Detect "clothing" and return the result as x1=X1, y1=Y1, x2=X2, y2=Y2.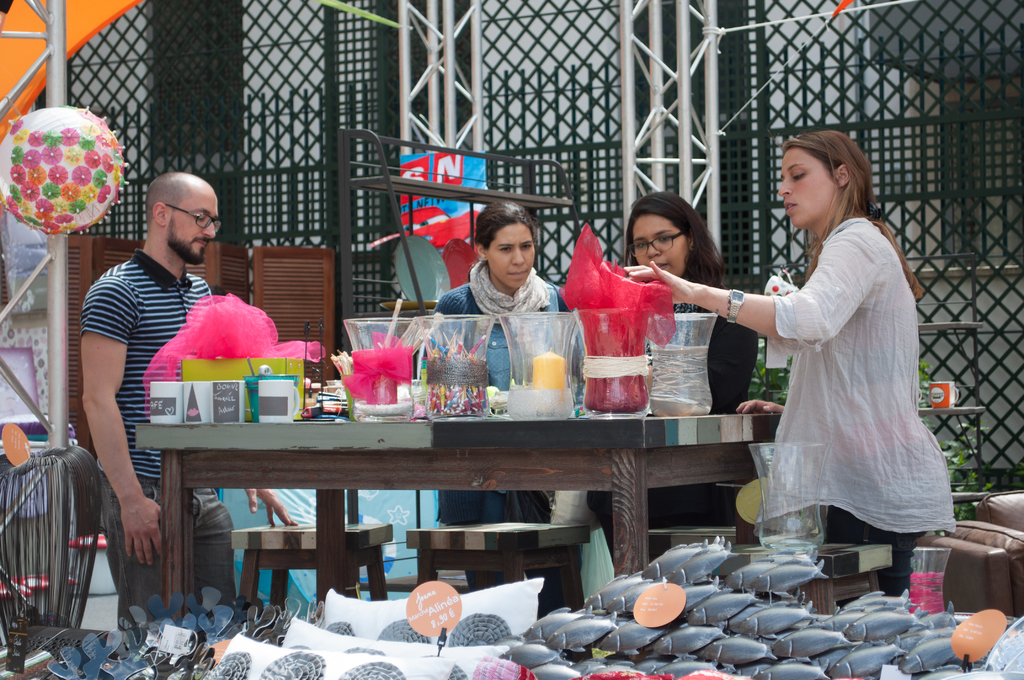
x1=585, y1=306, x2=758, y2=580.
